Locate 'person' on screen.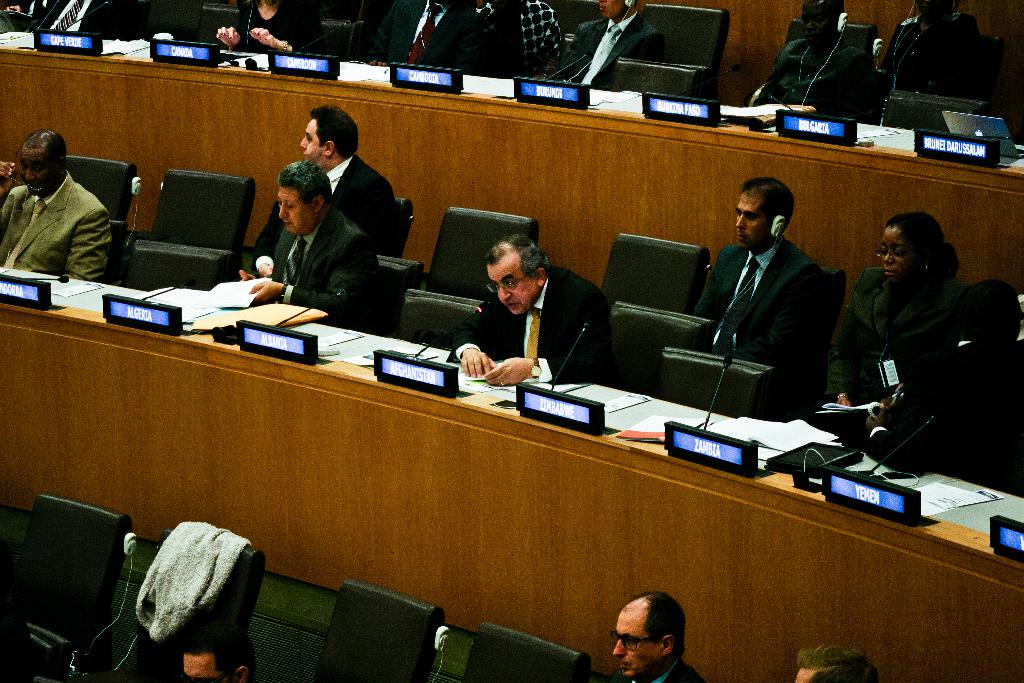
On screen at (9, 0, 168, 44).
